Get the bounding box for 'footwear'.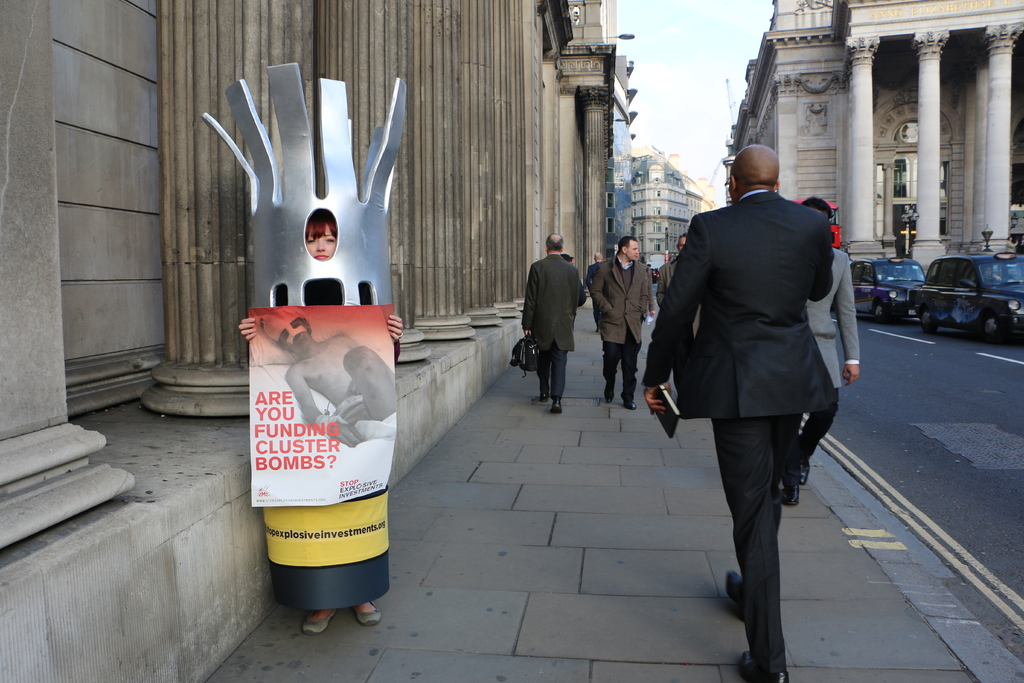
(601, 388, 618, 406).
